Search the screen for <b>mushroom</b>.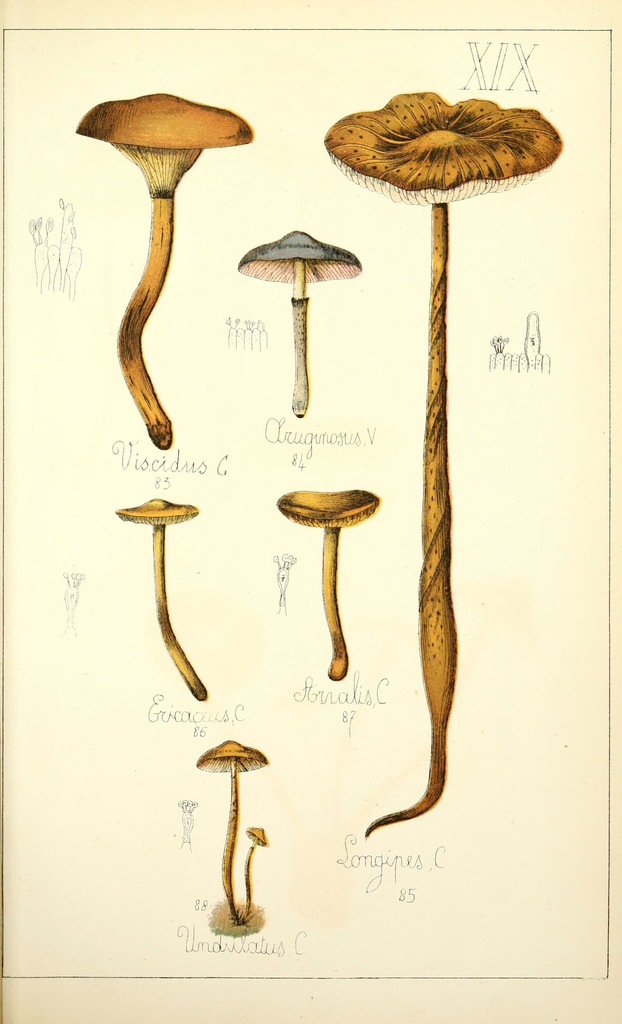
Found at 321,92,566,842.
